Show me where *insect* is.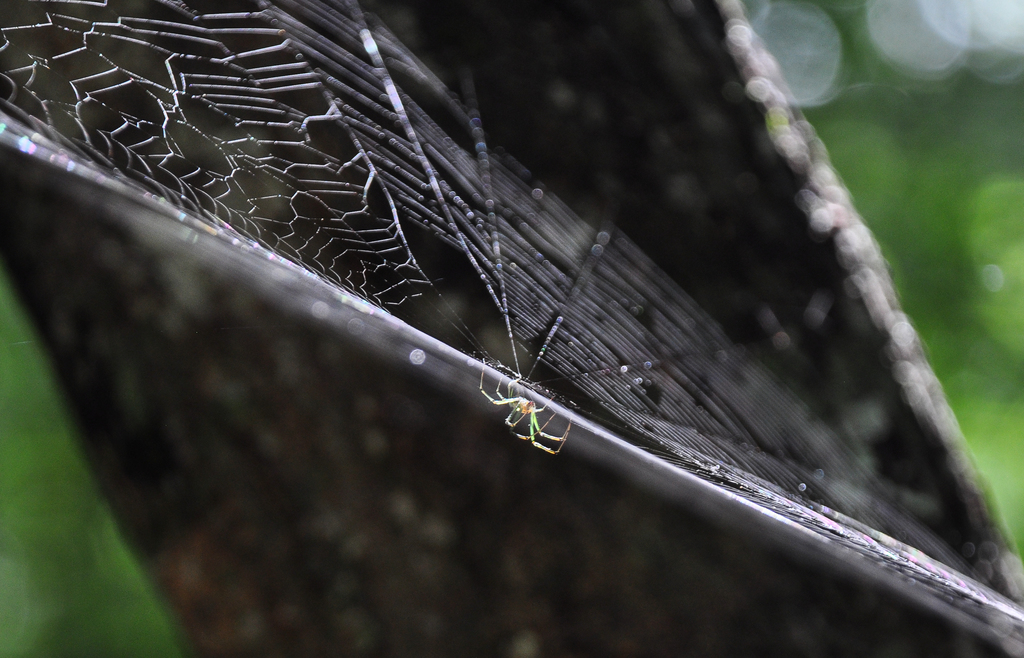
*insect* is at left=477, top=360, right=572, bottom=457.
